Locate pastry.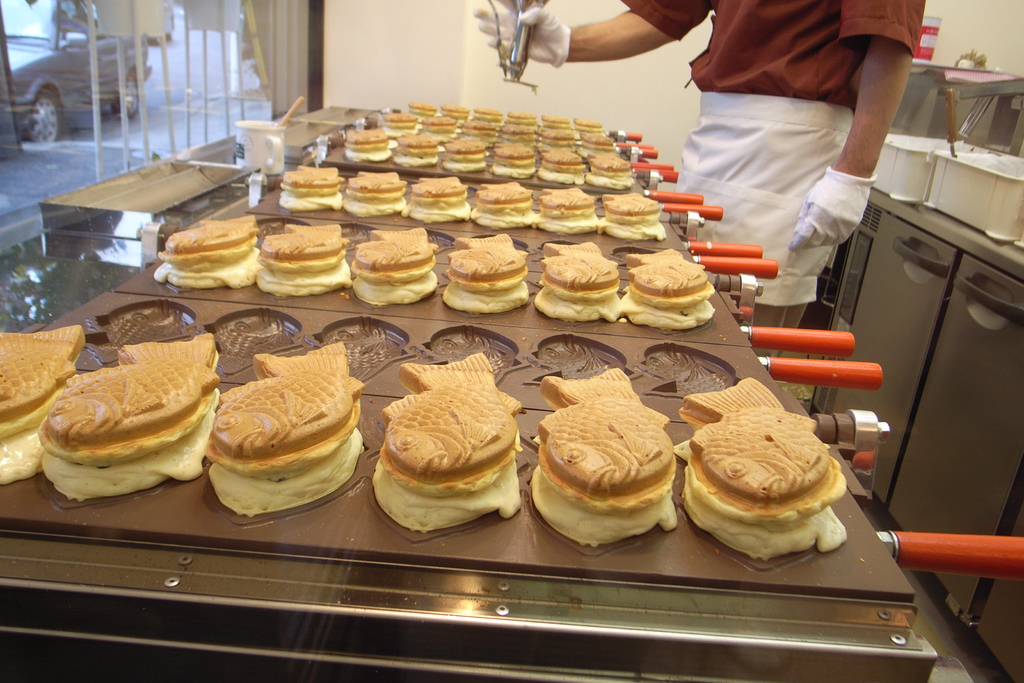
Bounding box: <region>543, 115, 567, 124</region>.
